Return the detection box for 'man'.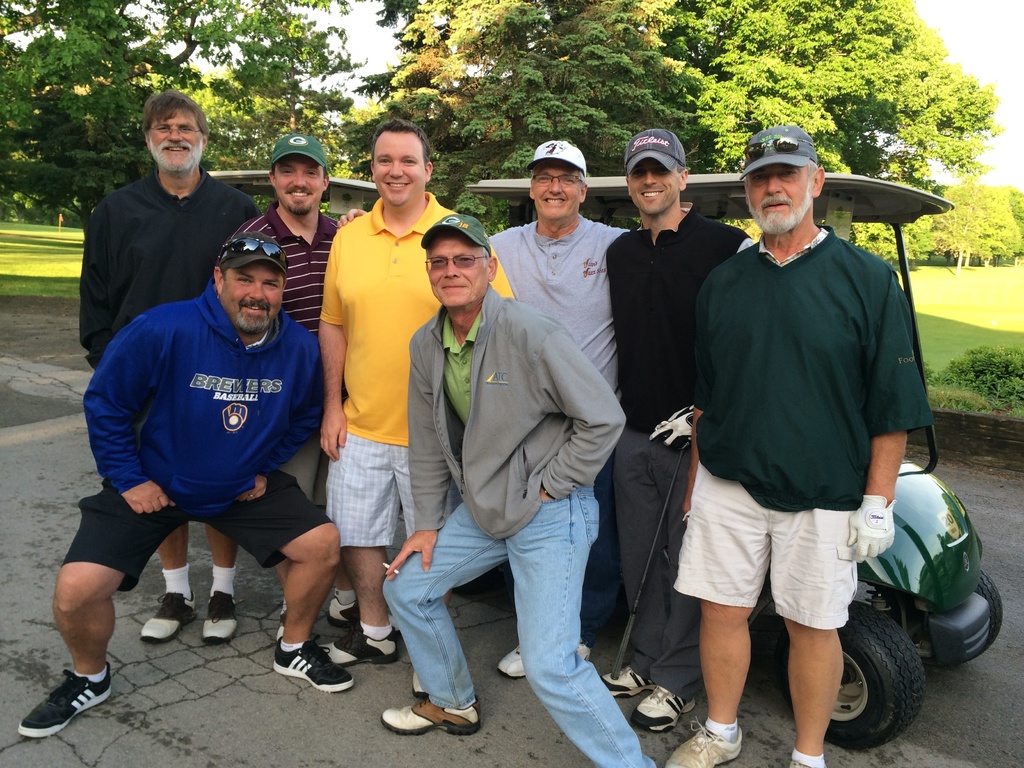
select_region(18, 227, 355, 742).
